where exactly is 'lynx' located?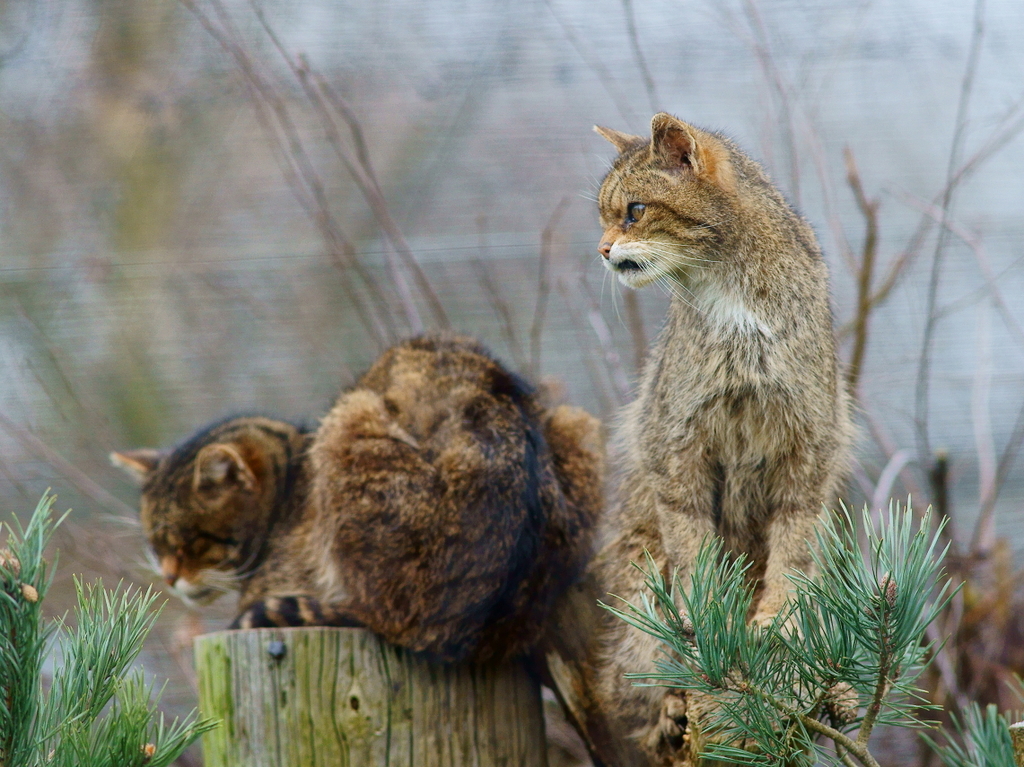
Its bounding box is pyautogui.locateOnScreen(110, 323, 600, 666).
